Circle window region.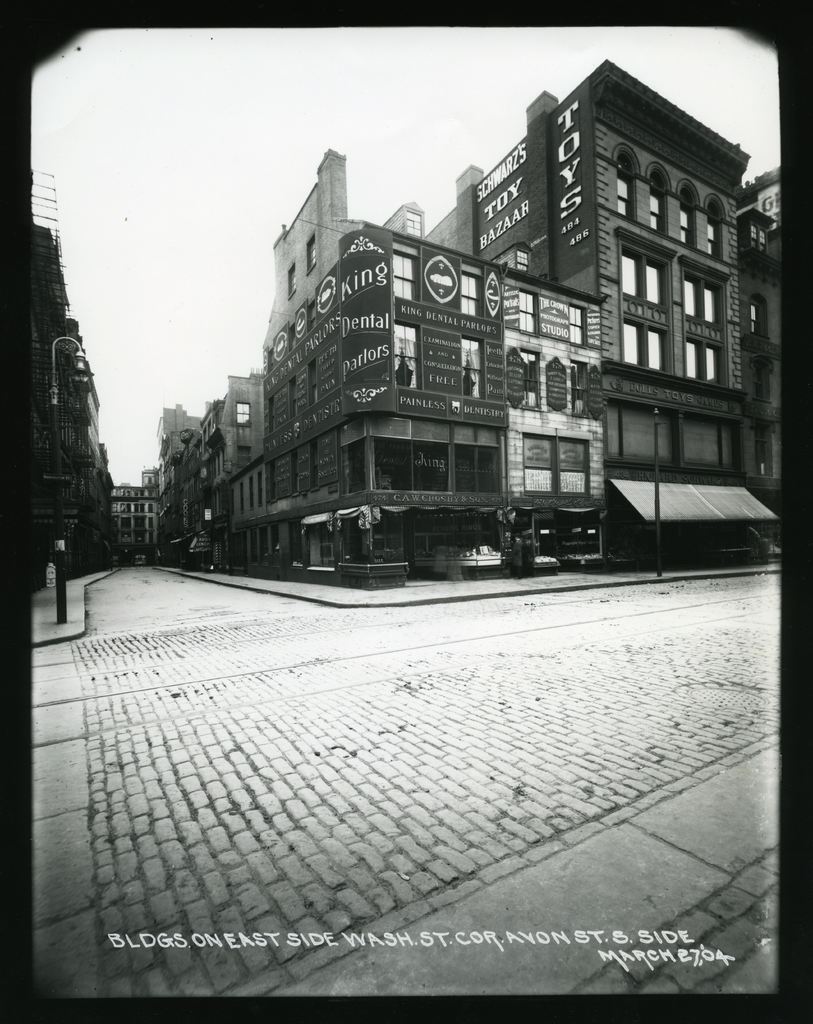
Region: region(518, 351, 541, 410).
